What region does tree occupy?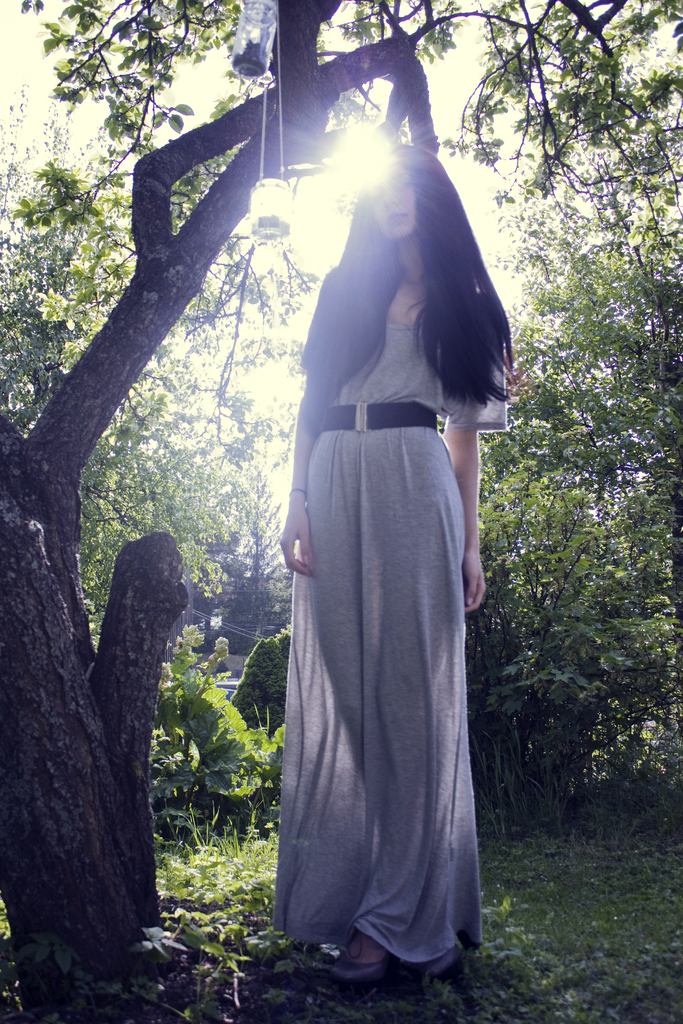
{"x1": 430, "y1": 413, "x2": 682, "y2": 838}.
